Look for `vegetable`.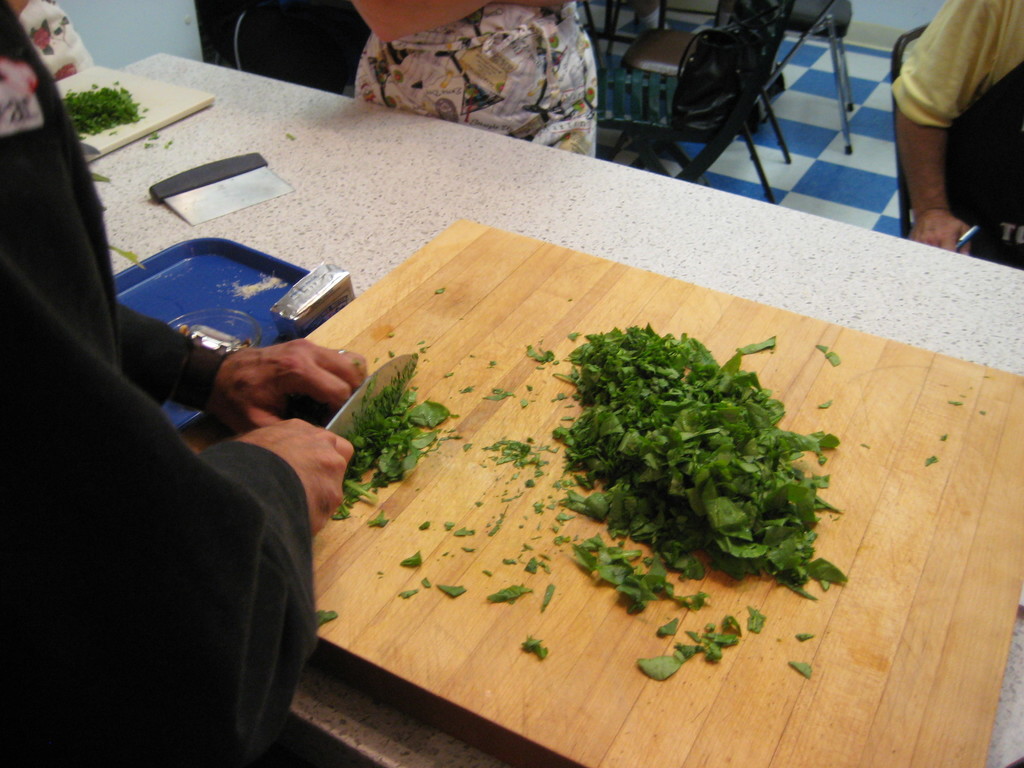
Found: l=415, t=521, r=429, b=533.
